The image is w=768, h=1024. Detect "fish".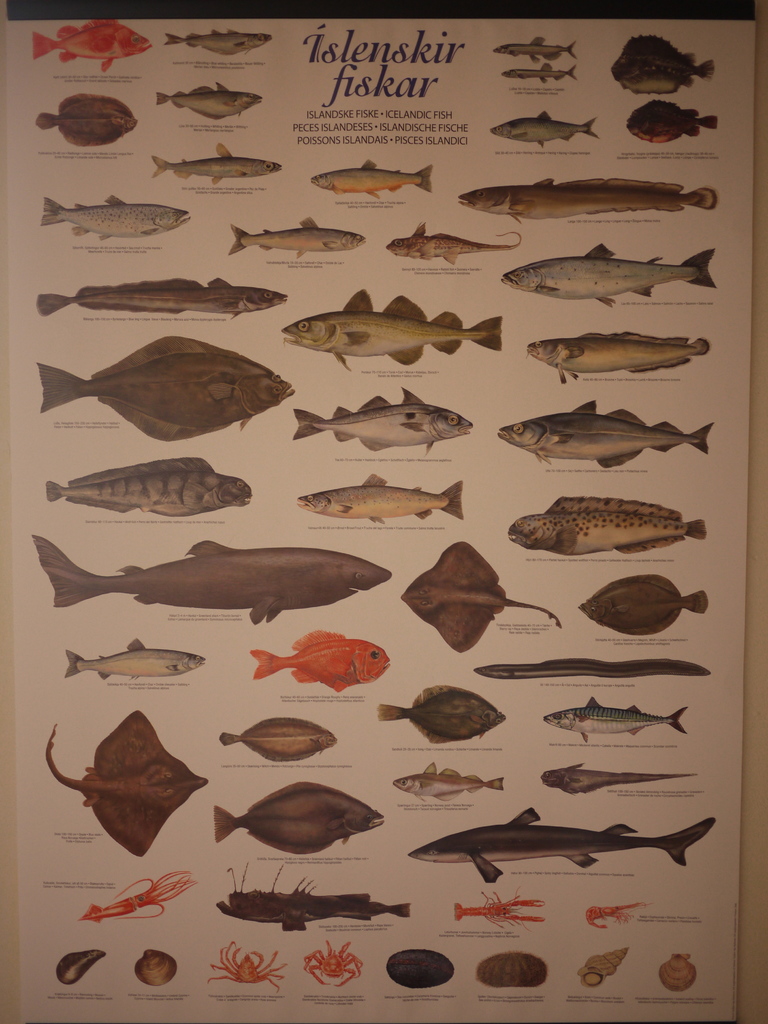
Detection: detection(398, 543, 563, 655).
